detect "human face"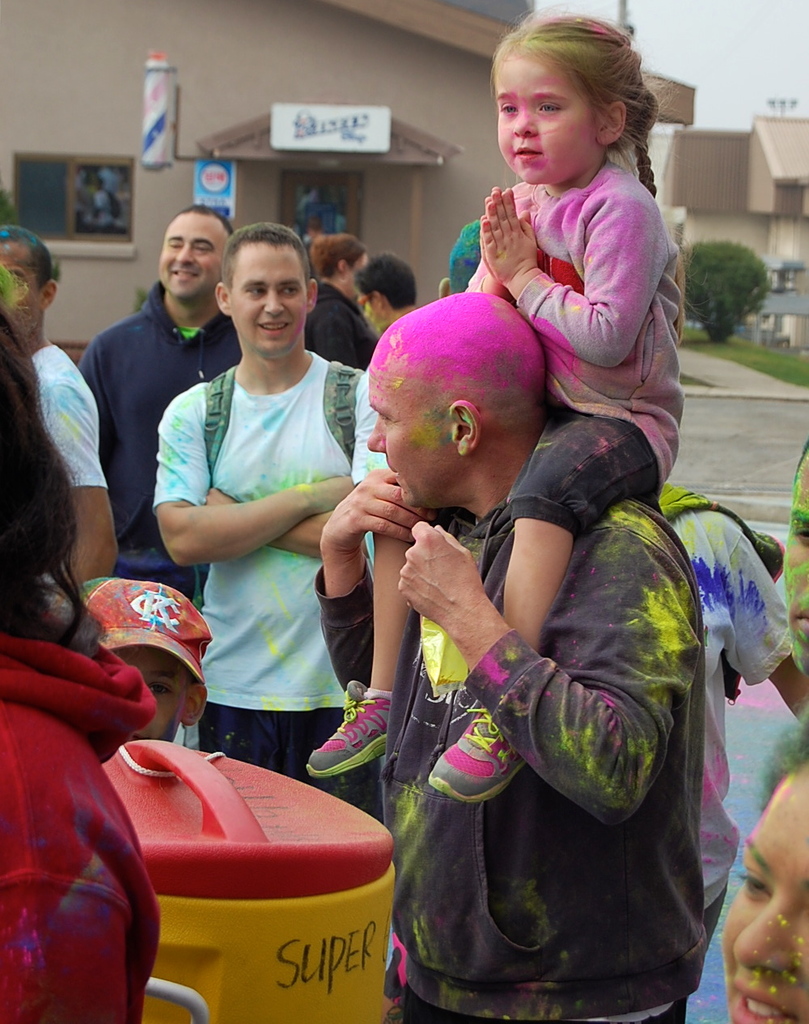
pyautogui.locateOnScreen(236, 248, 307, 353)
